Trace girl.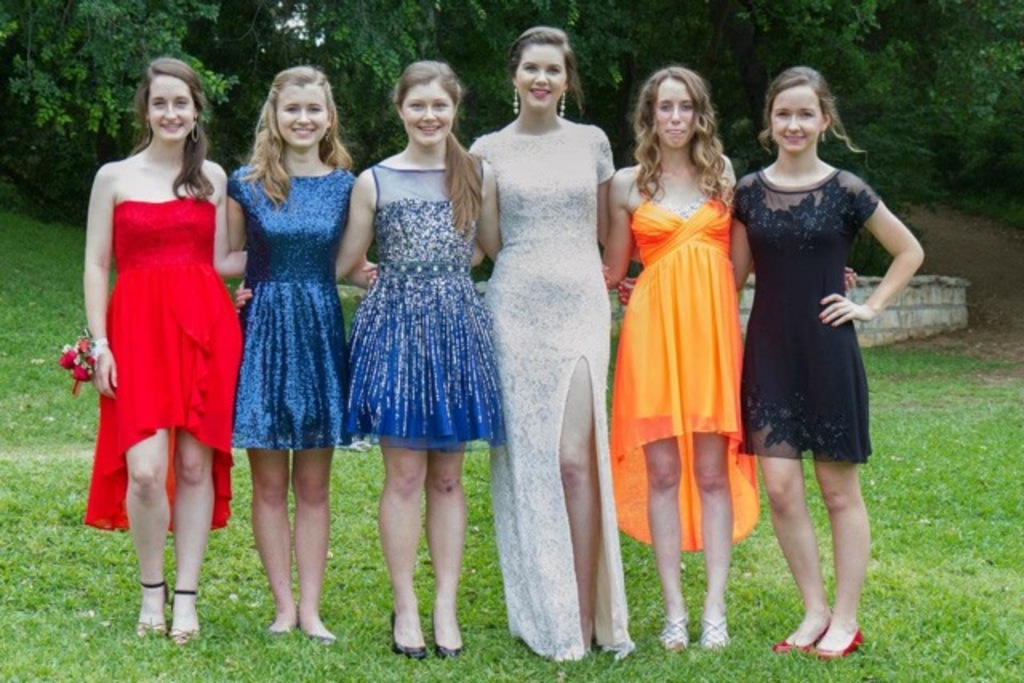
Traced to x1=614 y1=58 x2=926 y2=672.
